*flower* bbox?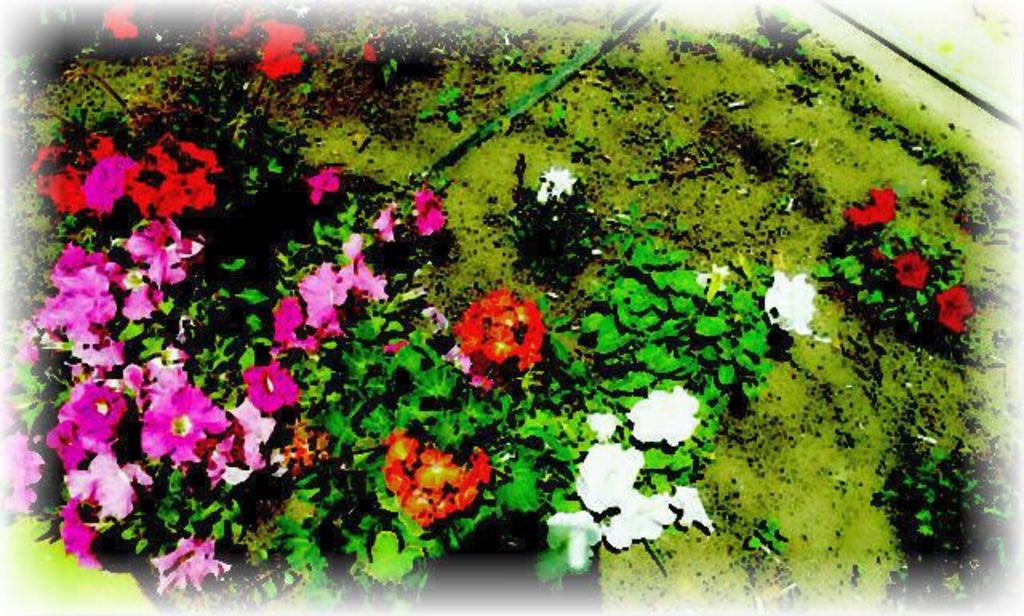
61 515 112 570
